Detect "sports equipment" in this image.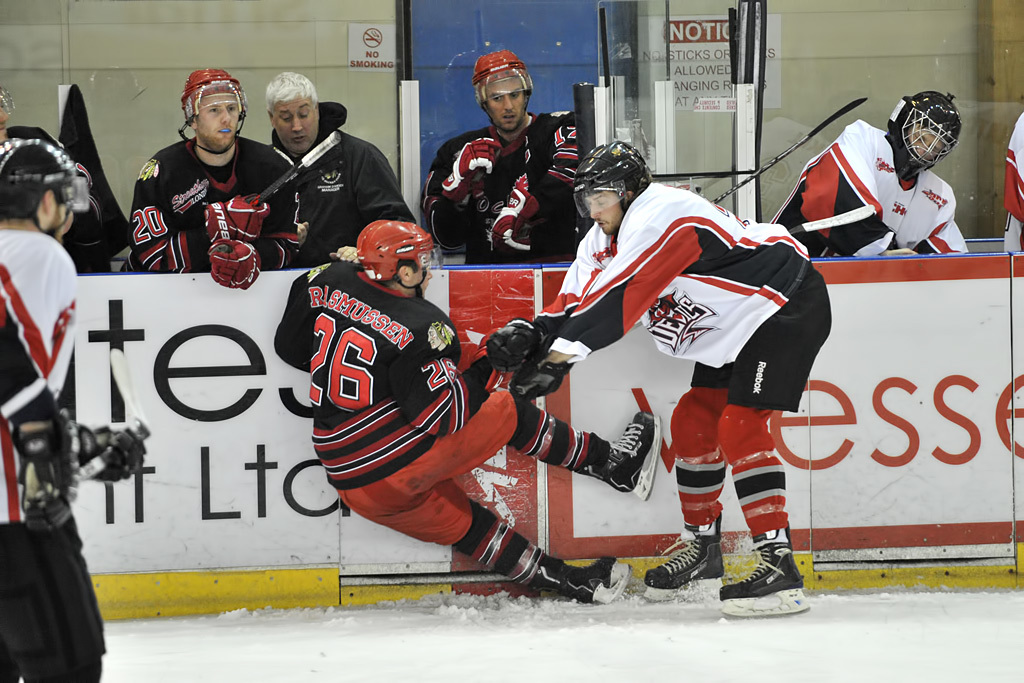
Detection: 578, 410, 666, 503.
